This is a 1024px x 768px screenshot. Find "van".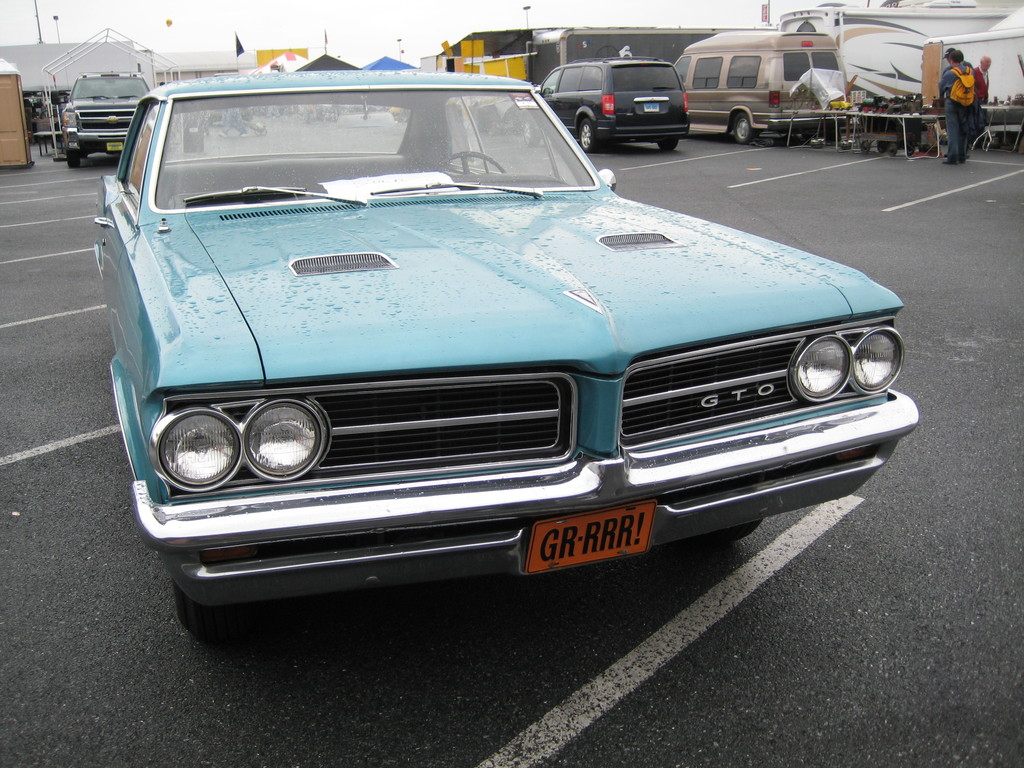
Bounding box: <box>673,26,856,145</box>.
